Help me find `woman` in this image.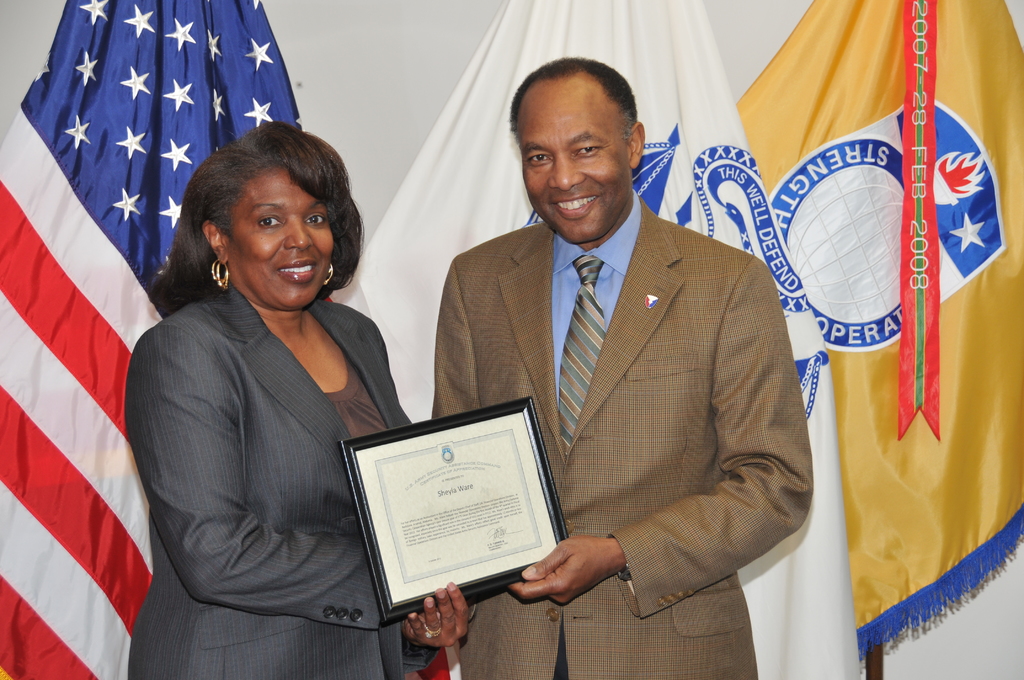
Found it: x1=126 y1=104 x2=410 y2=679.
